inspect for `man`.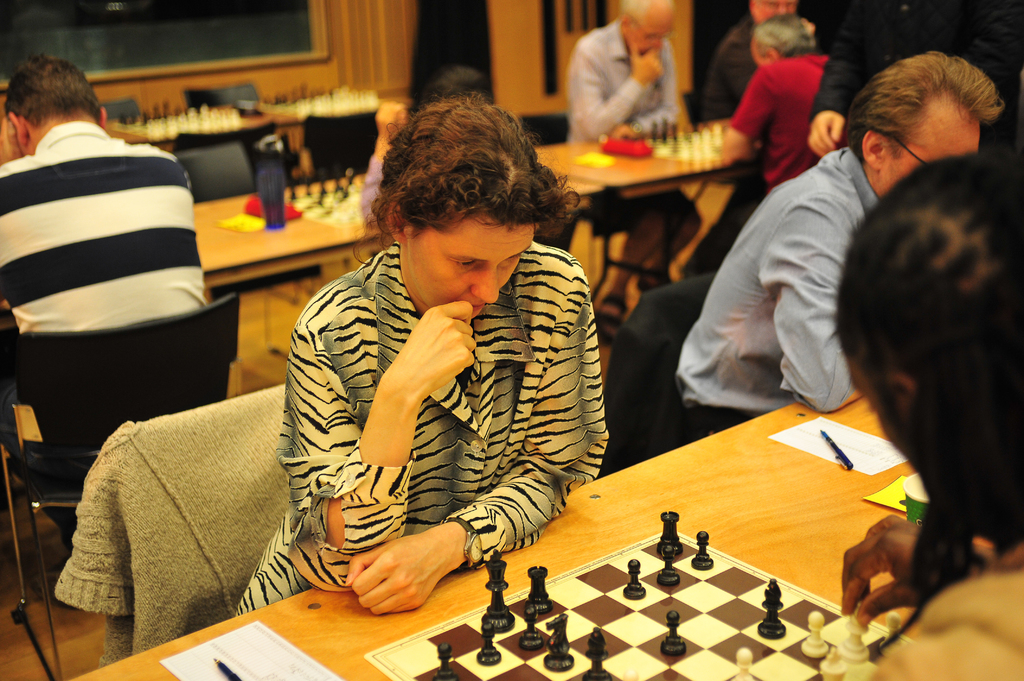
Inspection: select_region(671, 47, 1005, 440).
